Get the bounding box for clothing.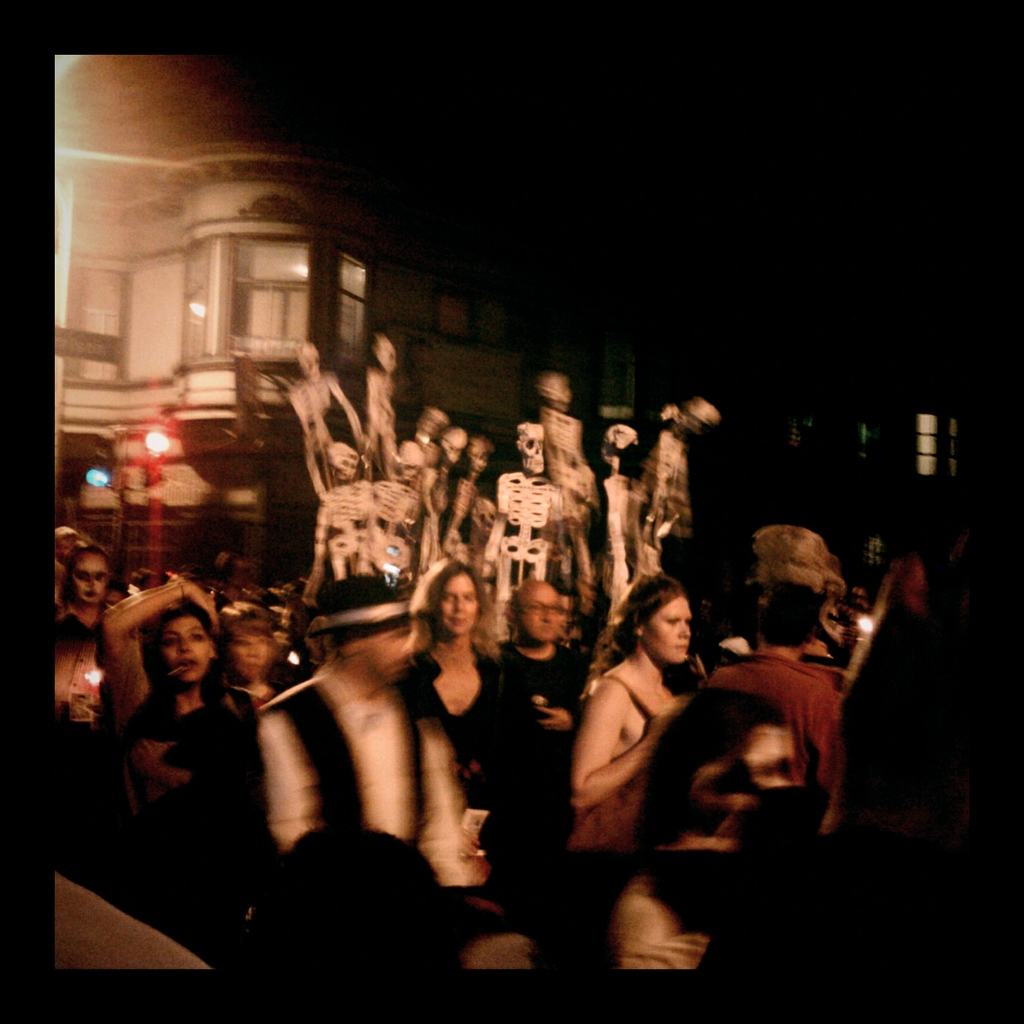
BBox(253, 593, 469, 924).
